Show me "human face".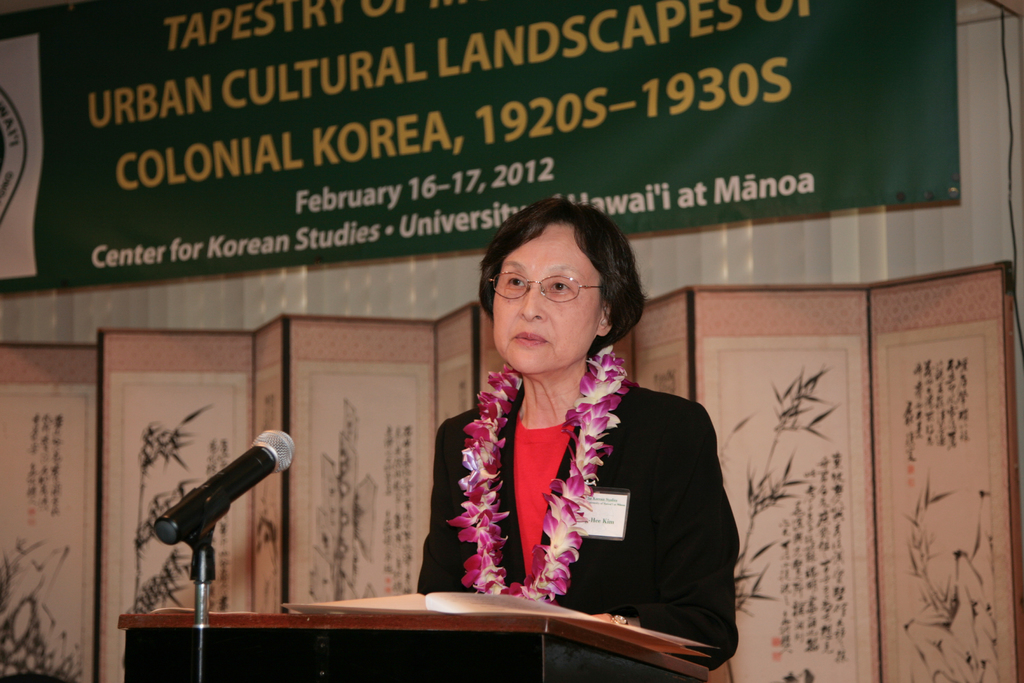
"human face" is here: BBox(492, 223, 604, 383).
